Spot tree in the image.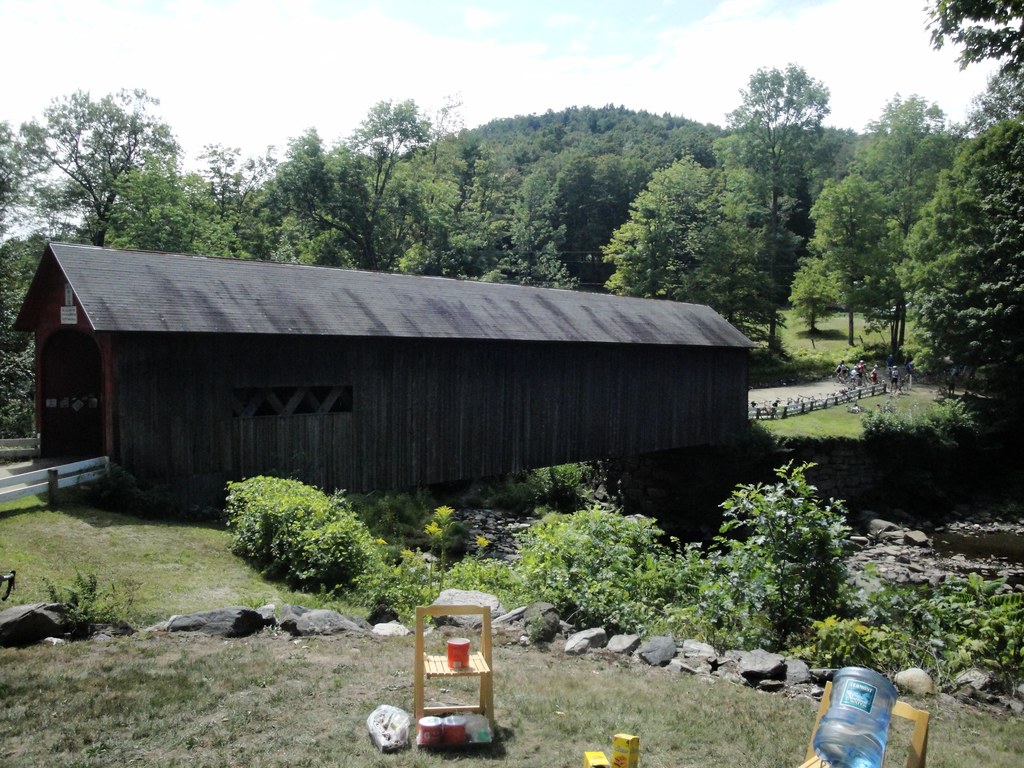
tree found at 858/93/964/349.
